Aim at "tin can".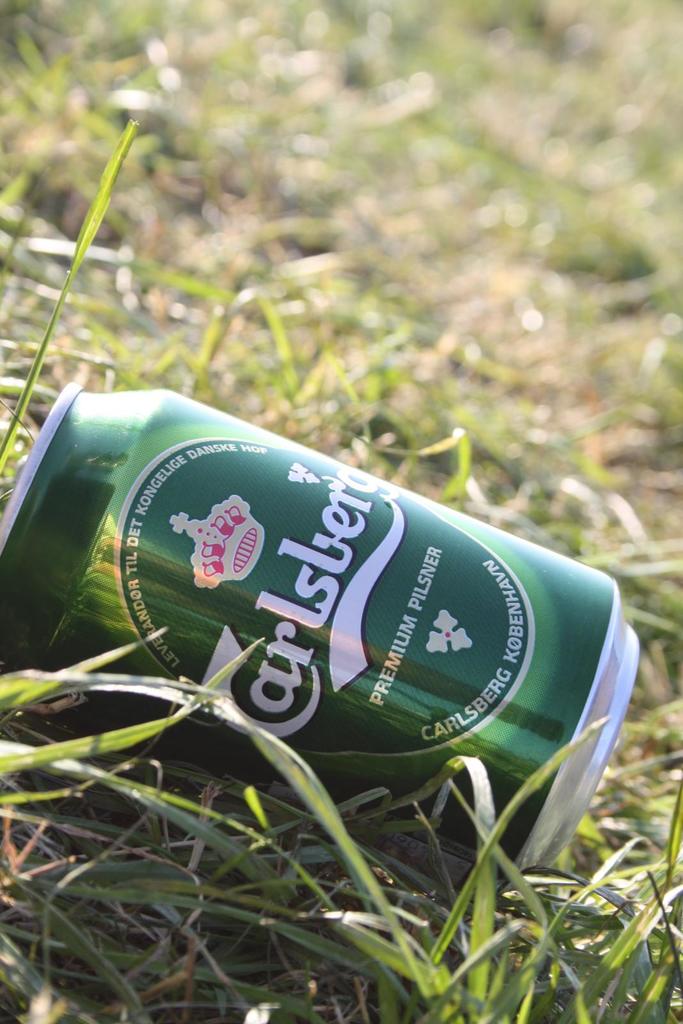
Aimed at 1,371,645,903.
